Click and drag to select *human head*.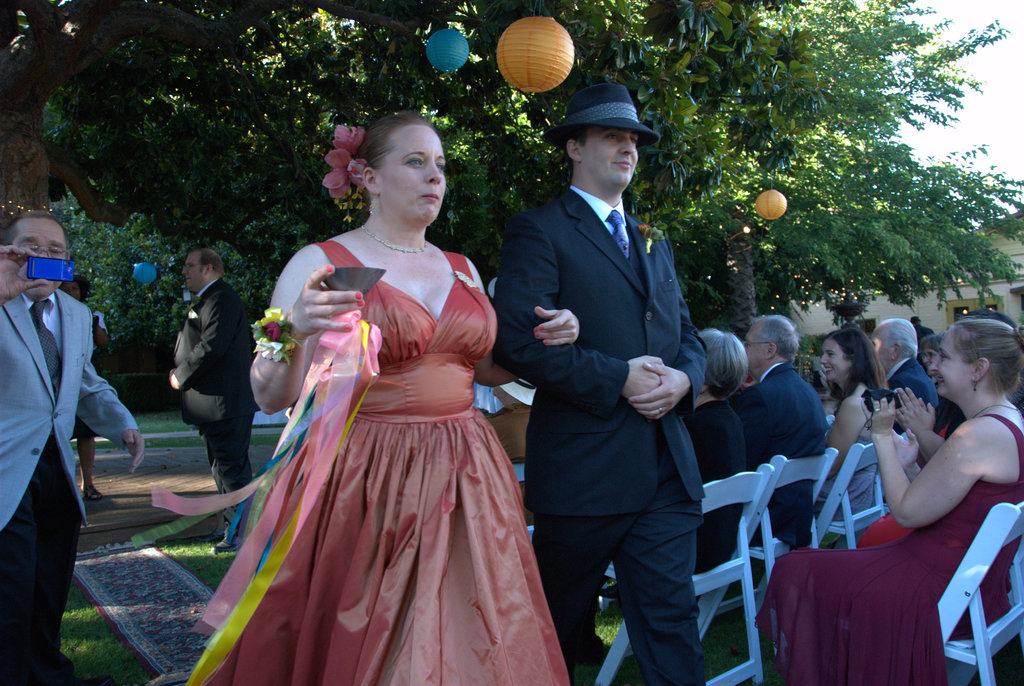
Selection: <region>870, 319, 915, 369</region>.
